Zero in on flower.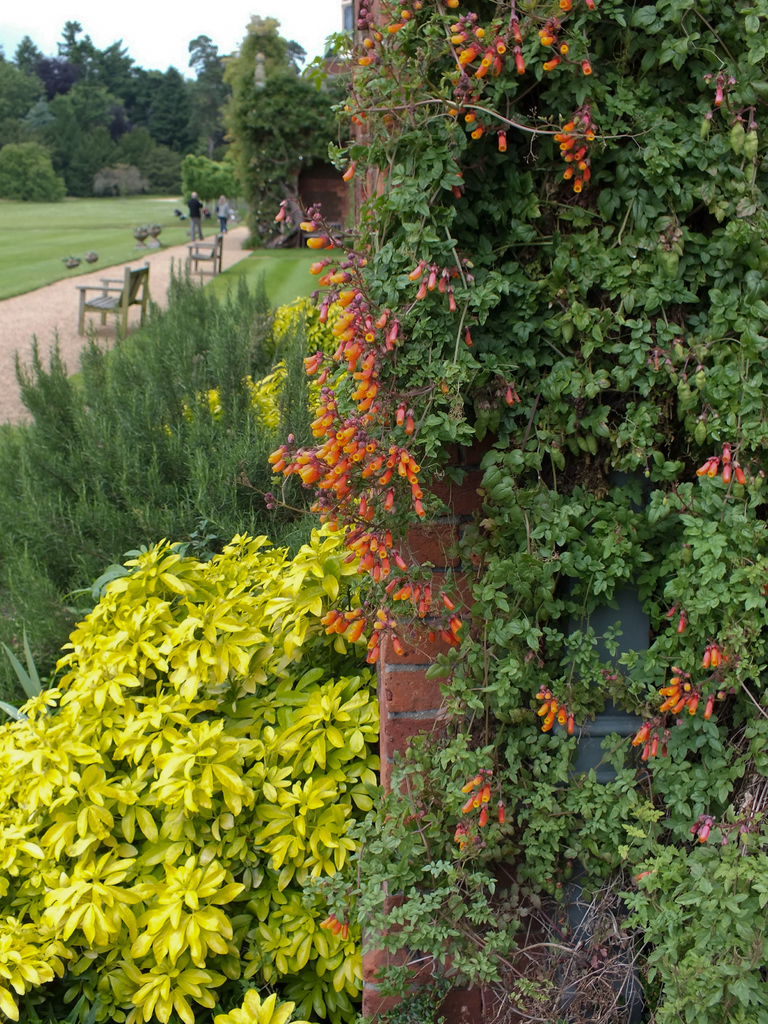
Zeroed in: [x1=323, y1=911, x2=355, y2=941].
